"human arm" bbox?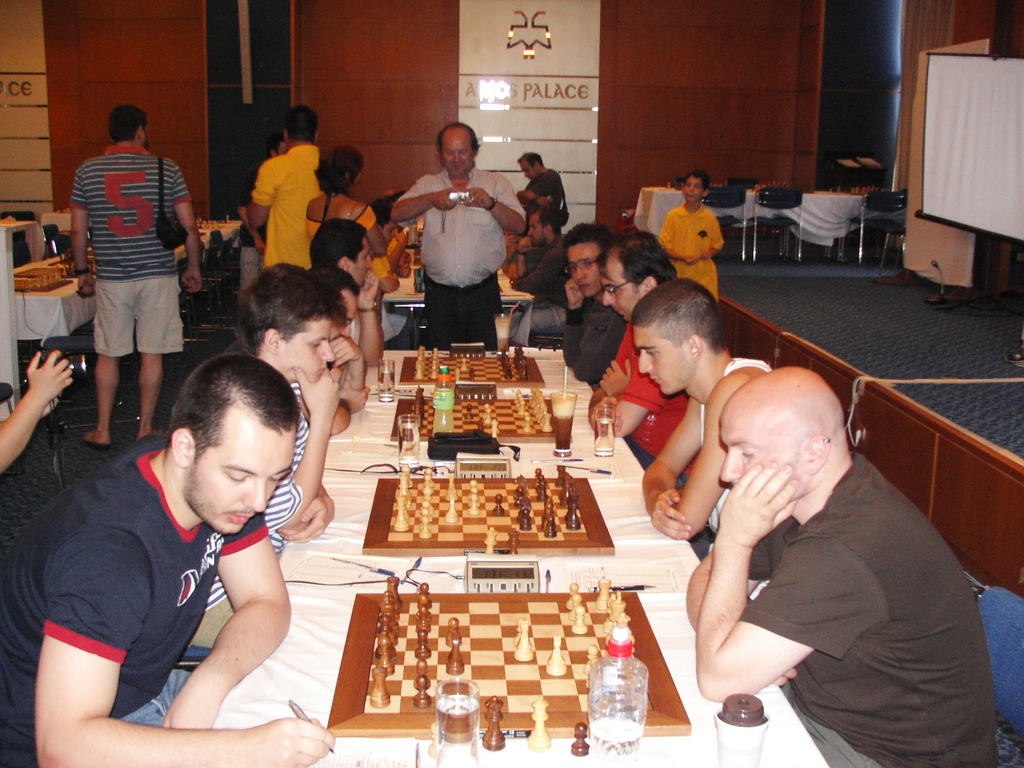
579,347,629,425
